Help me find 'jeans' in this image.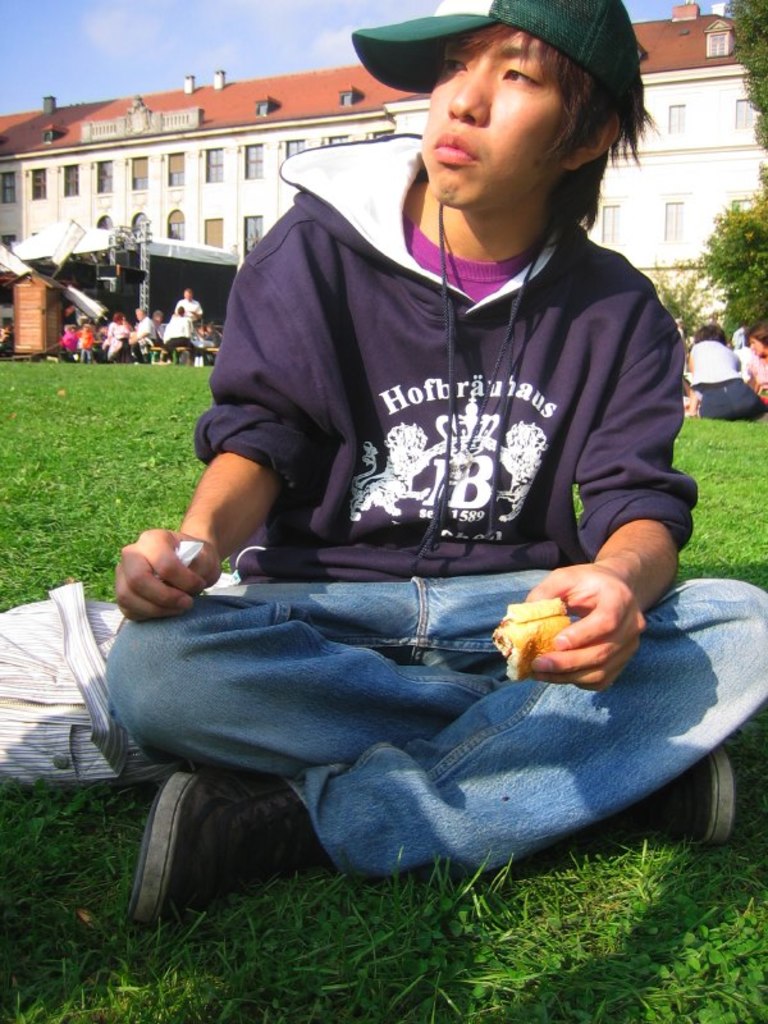
Found it: x1=88 y1=541 x2=701 y2=883.
